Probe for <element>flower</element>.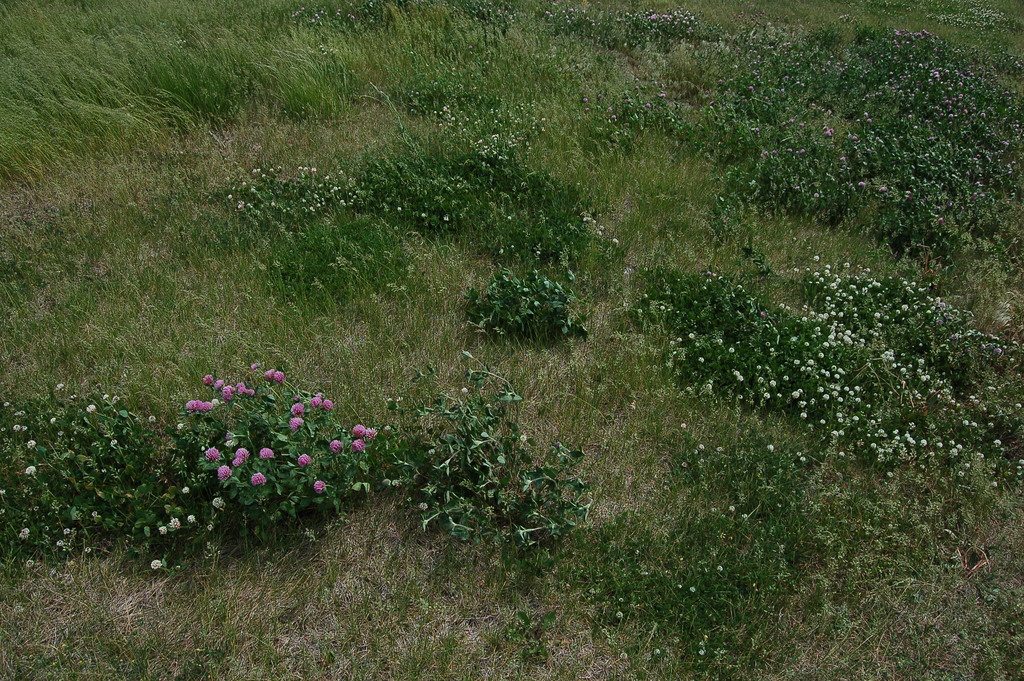
Probe result: x1=209 y1=495 x2=226 y2=514.
